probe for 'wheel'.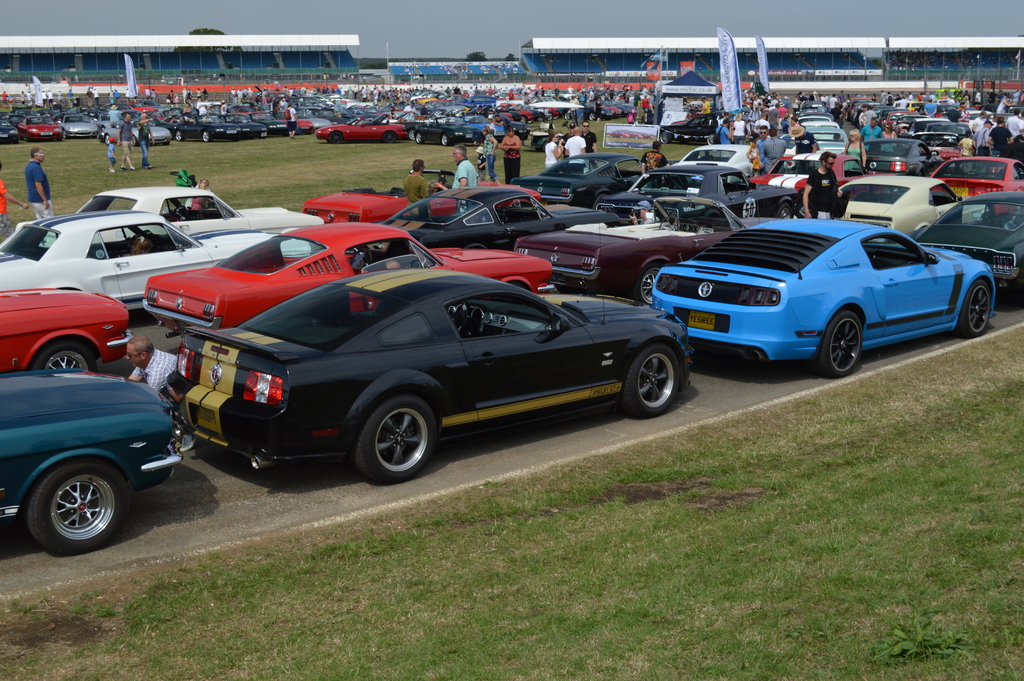
Probe result: [left=385, top=130, right=396, bottom=143].
